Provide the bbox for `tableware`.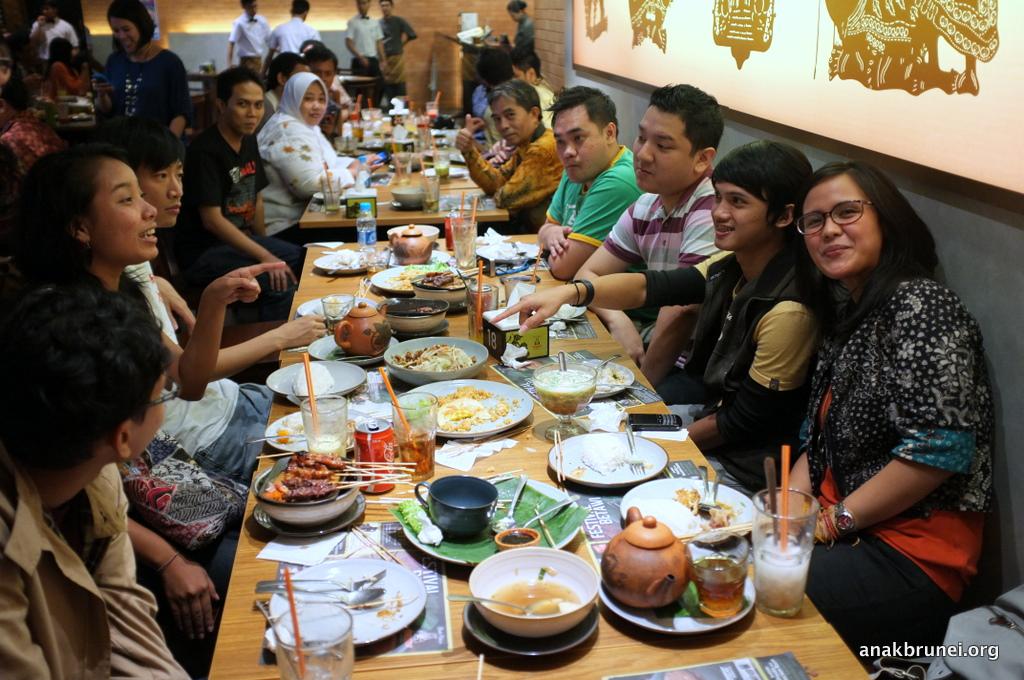
bbox=(406, 378, 535, 435).
